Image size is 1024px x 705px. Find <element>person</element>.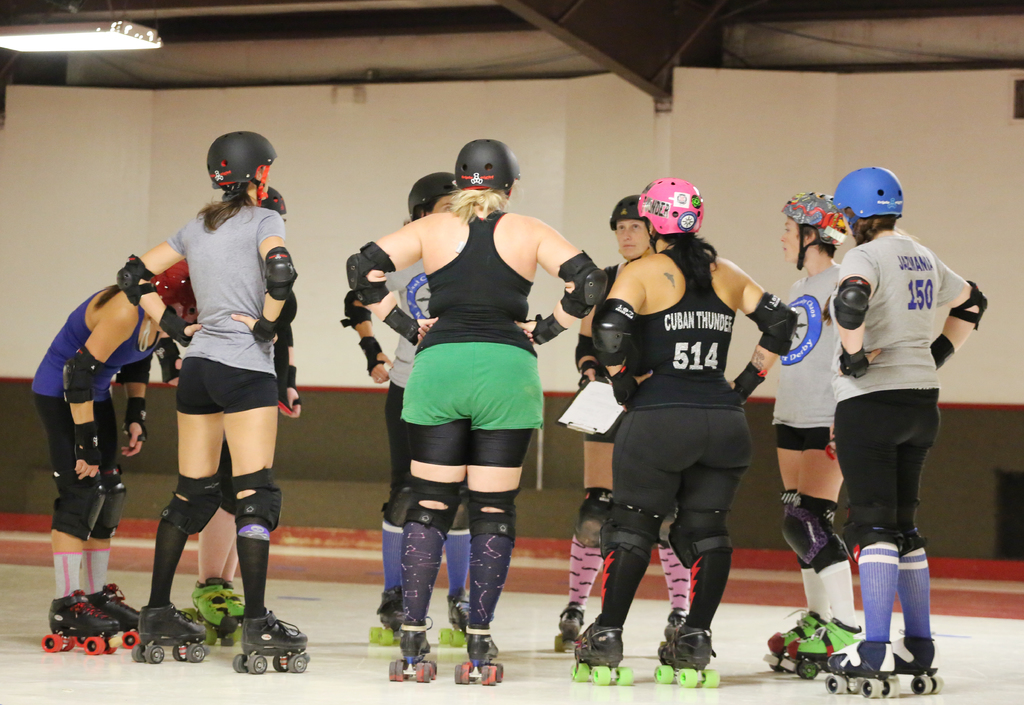
crop(796, 156, 980, 692).
